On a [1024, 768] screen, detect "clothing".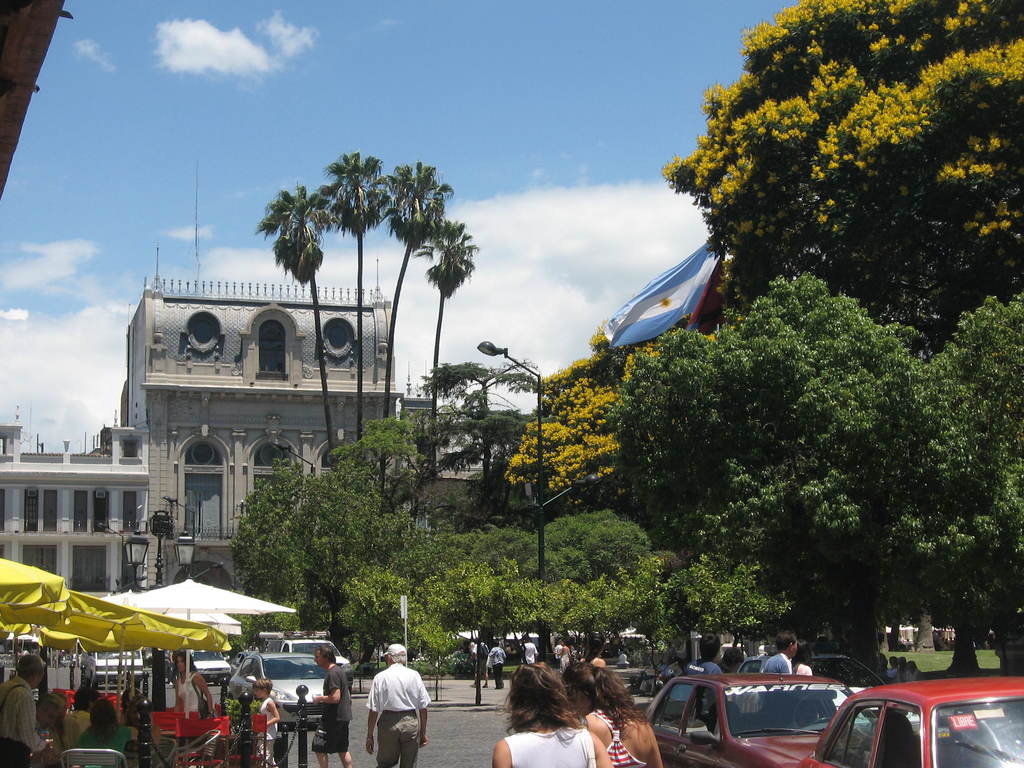
locate(593, 723, 648, 767).
